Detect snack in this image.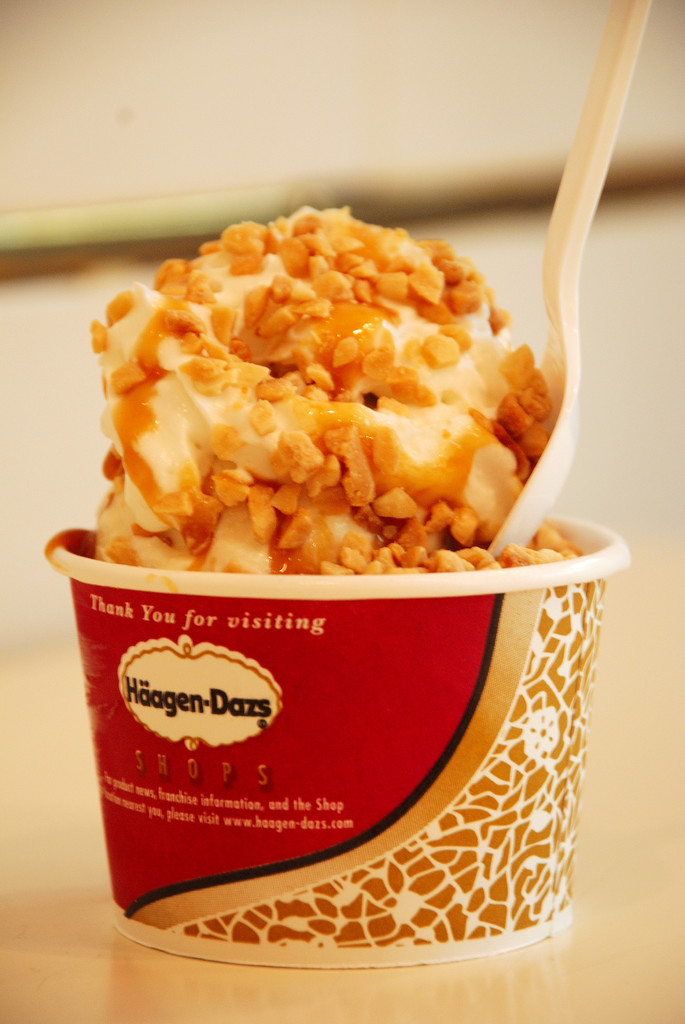
Detection: bbox=(92, 211, 555, 595).
